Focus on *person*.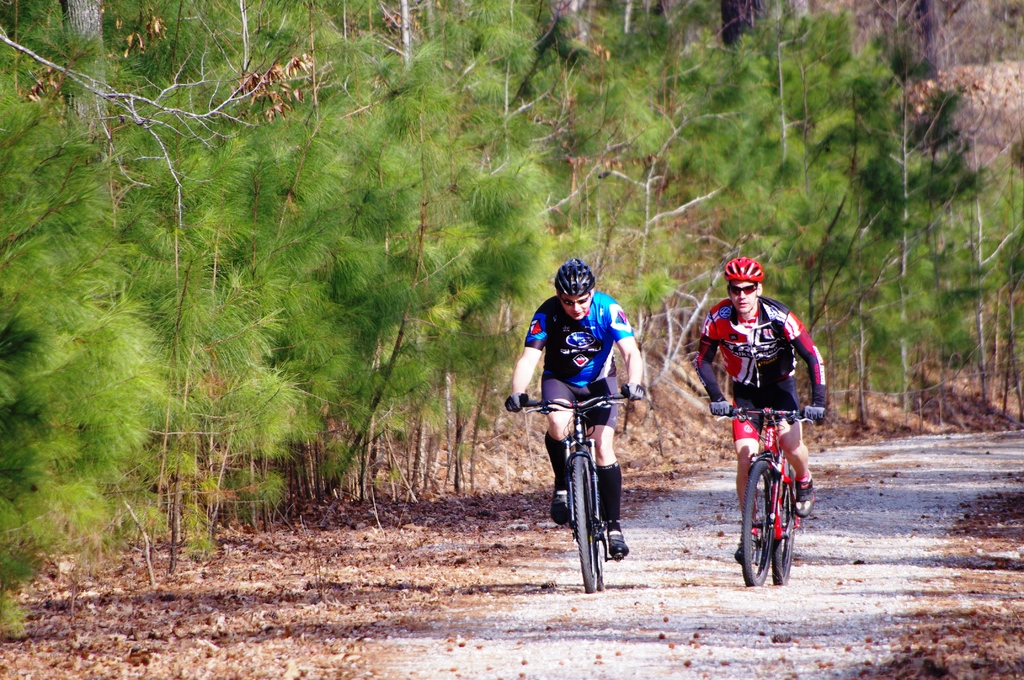
Focused at Rect(694, 255, 825, 565).
